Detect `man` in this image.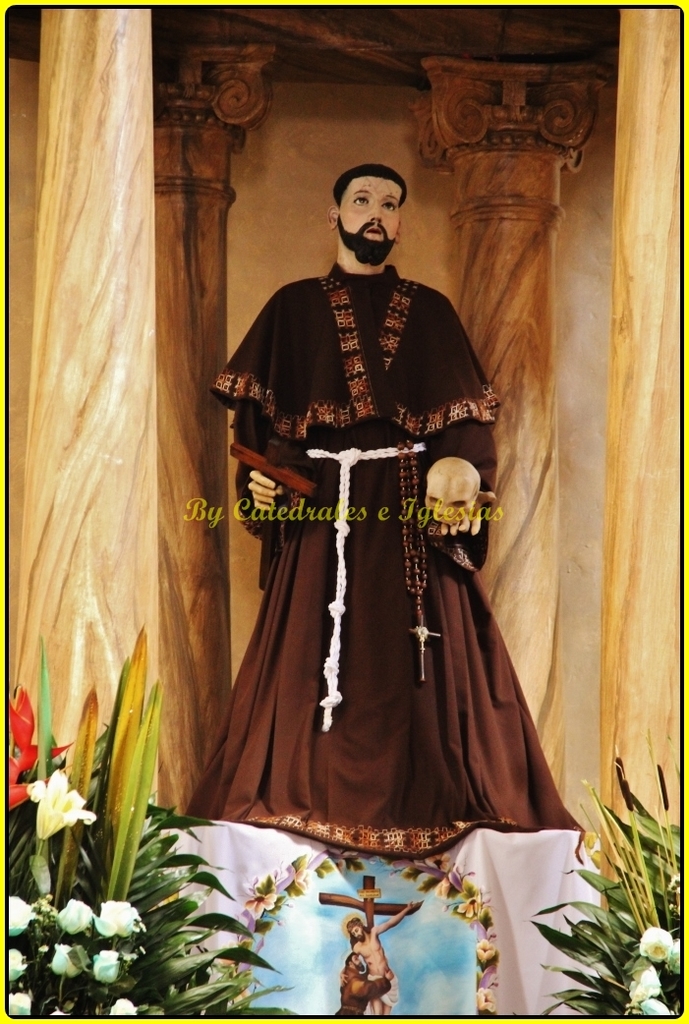
Detection: bbox=[220, 113, 555, 844].
